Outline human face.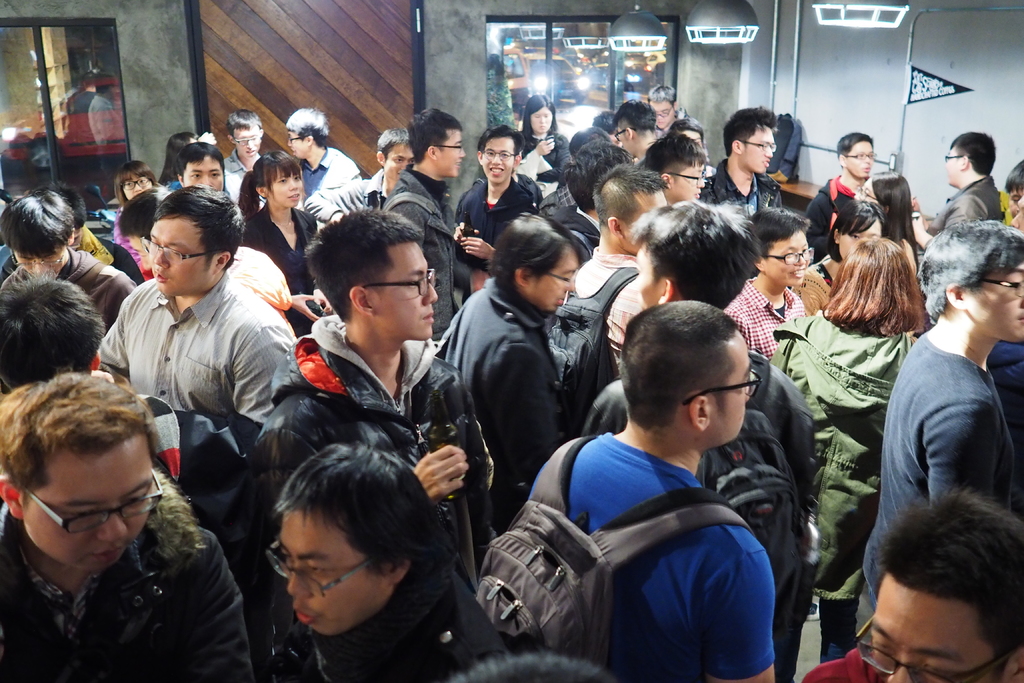
Outline: <bbox>438, 131, 463, 177</bbox>.
